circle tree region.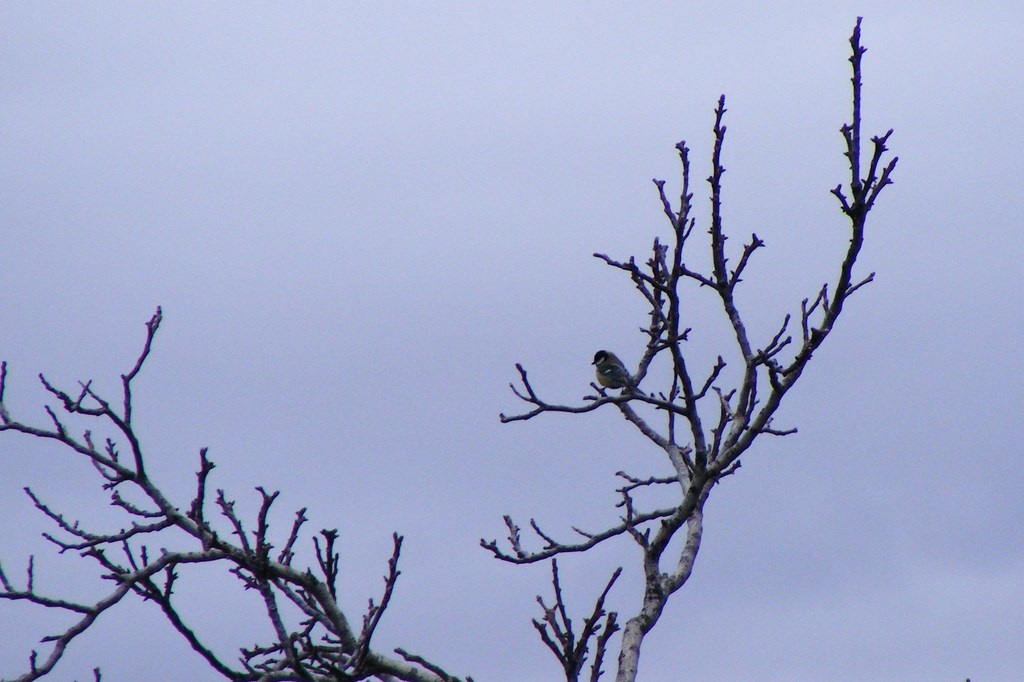
Region: <region>481, 15, 898, 681</region>.
